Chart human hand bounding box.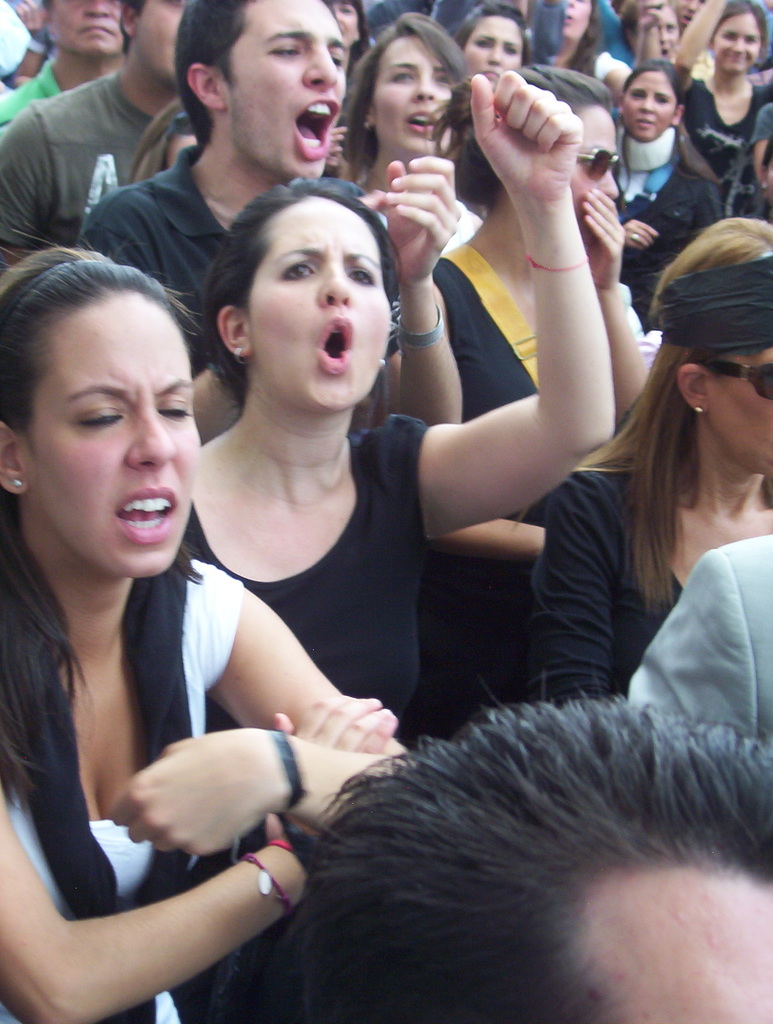
Charted: [left=576, top=183, right=622, bottom=288].
